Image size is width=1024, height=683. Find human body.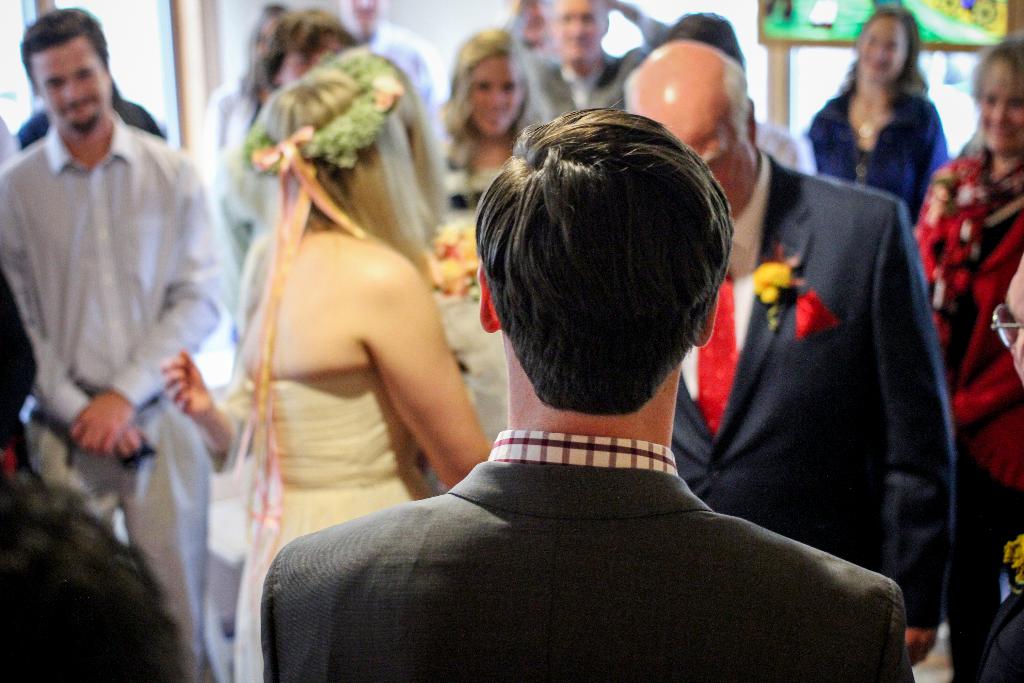
(0,110,230,682).
